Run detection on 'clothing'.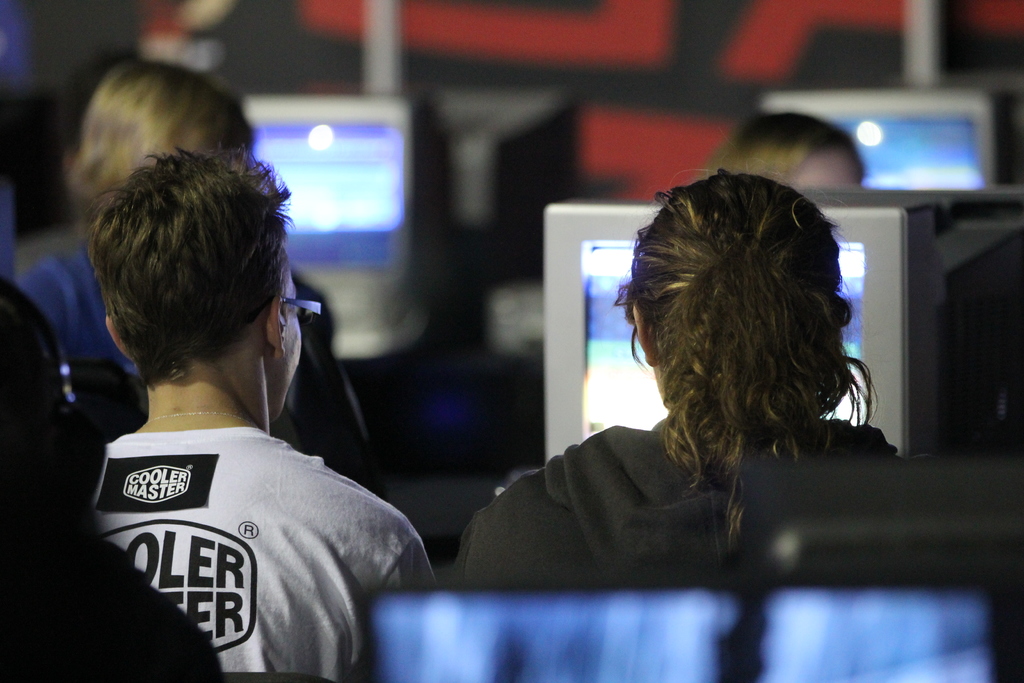
Result: Rect(70, 341, 411, 671).
